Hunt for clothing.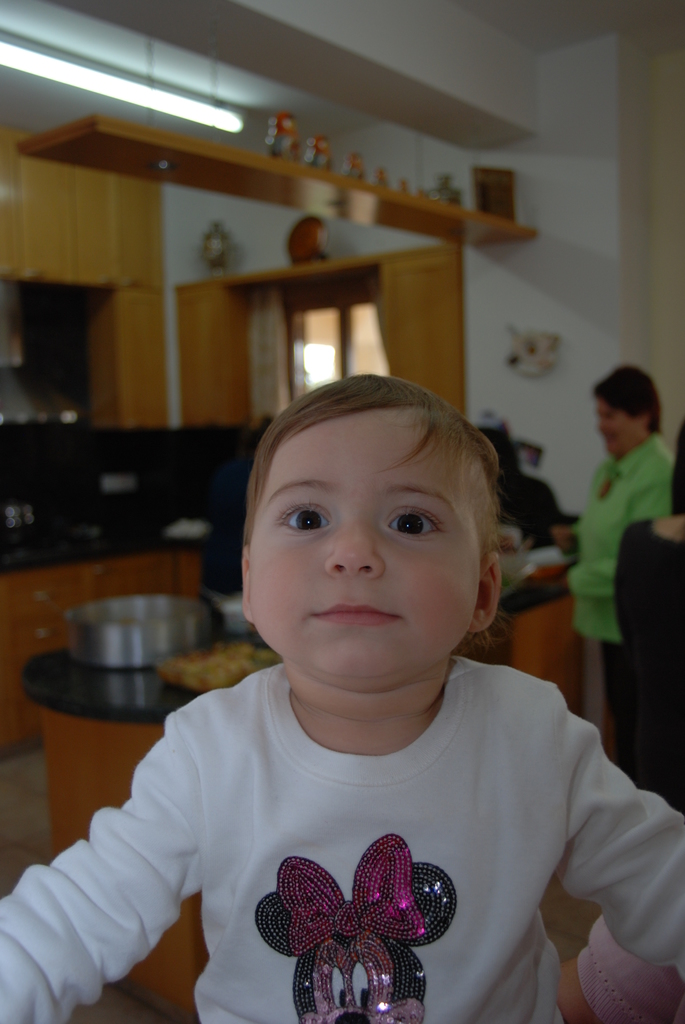
Hunted down at 563:435:673:675.
